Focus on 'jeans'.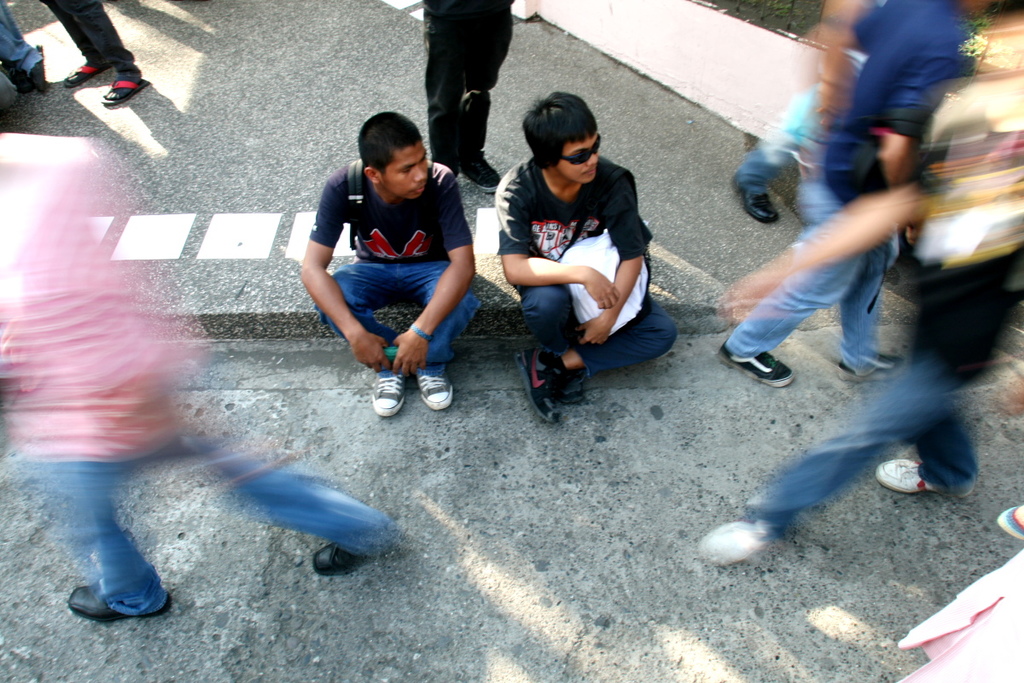
Focused at 728/108/852/230.
